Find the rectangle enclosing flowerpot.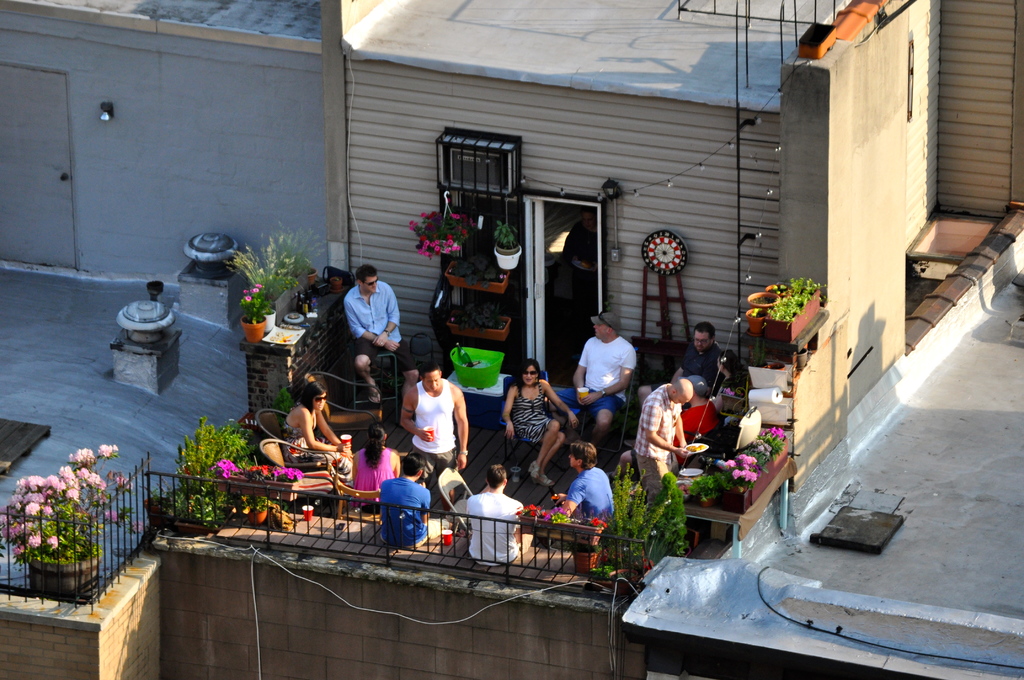
bbox=[729, 483, 750, 497].
